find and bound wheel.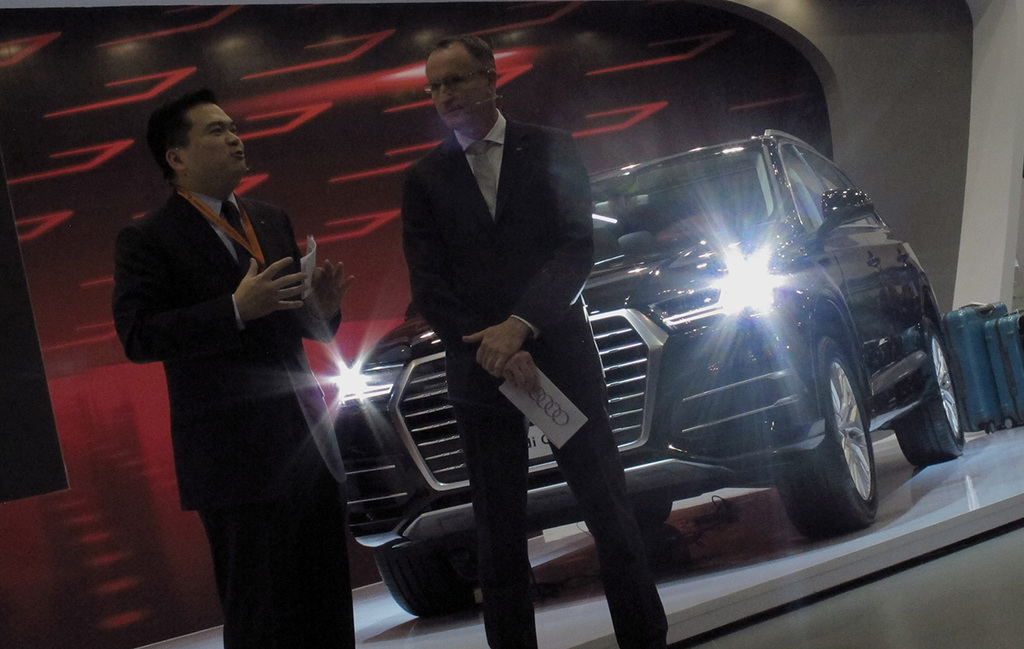
Bound: detection(772, 324, 881, 539).
